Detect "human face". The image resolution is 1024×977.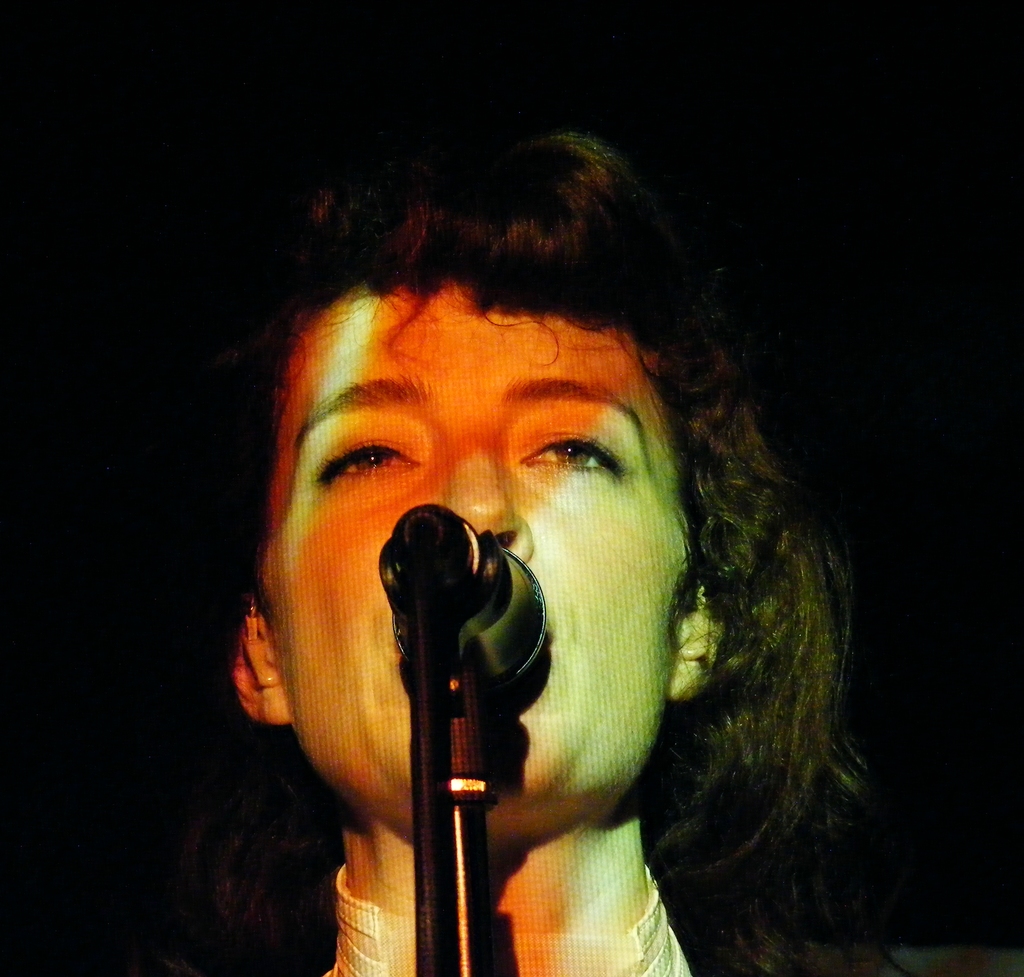
[left=262, top=283, right=688, bottom=798].
